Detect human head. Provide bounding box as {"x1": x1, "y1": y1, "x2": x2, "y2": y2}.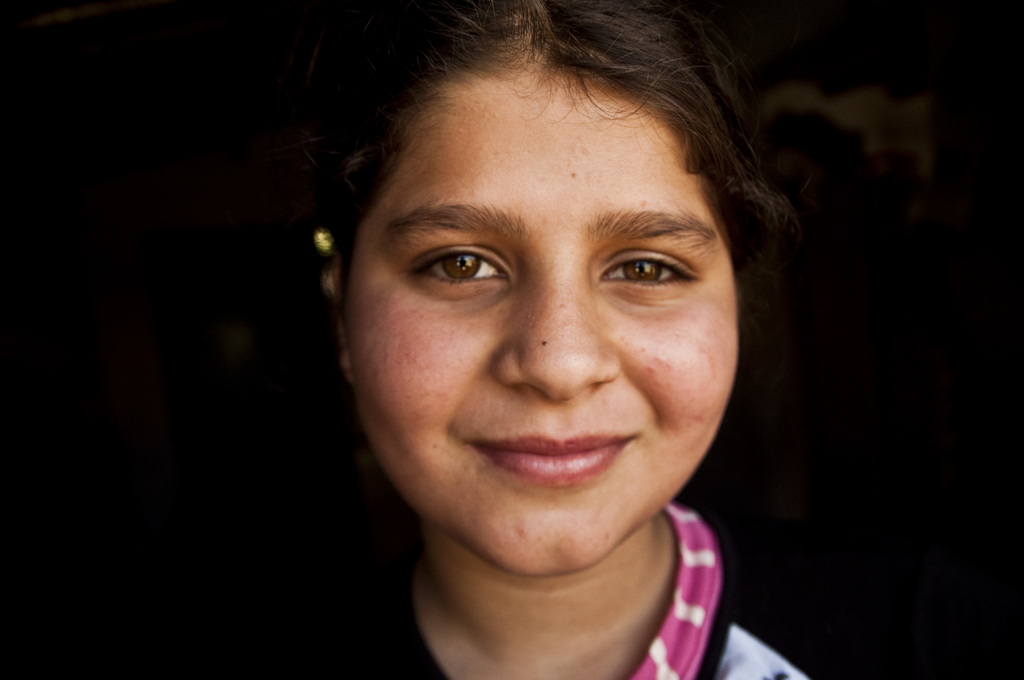
{"x1": 326, "y1": 19, "x2": 775, "y2": 523}.
